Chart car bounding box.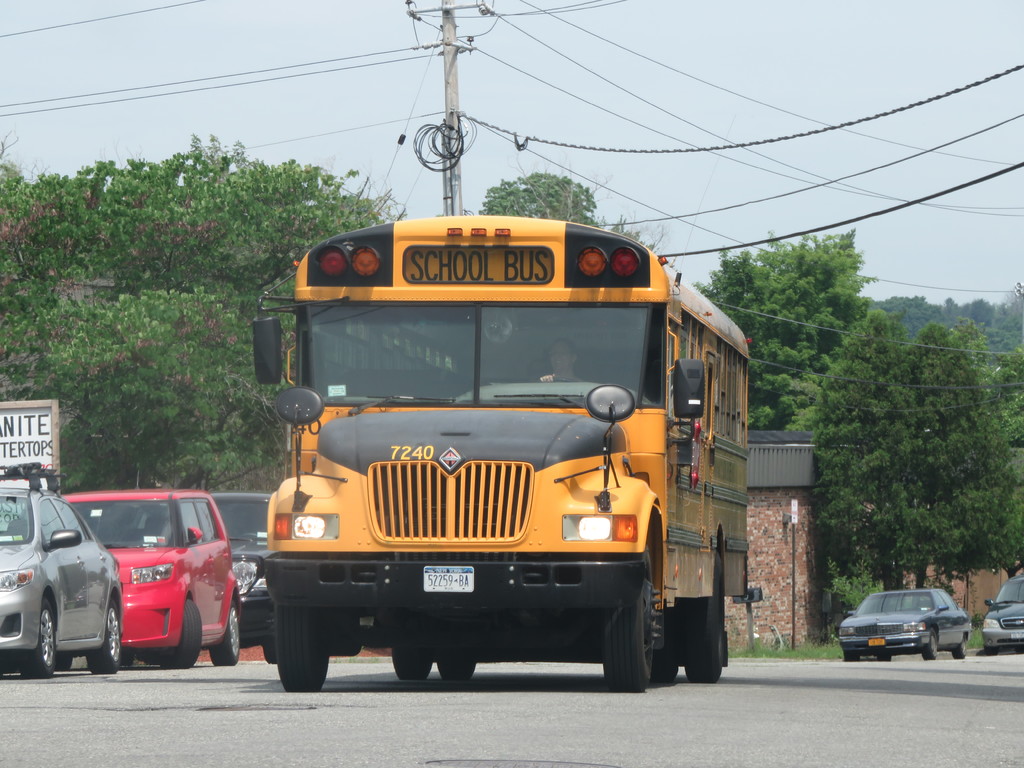
Charted: left=985, top=574, right=1023, bottom=656.
